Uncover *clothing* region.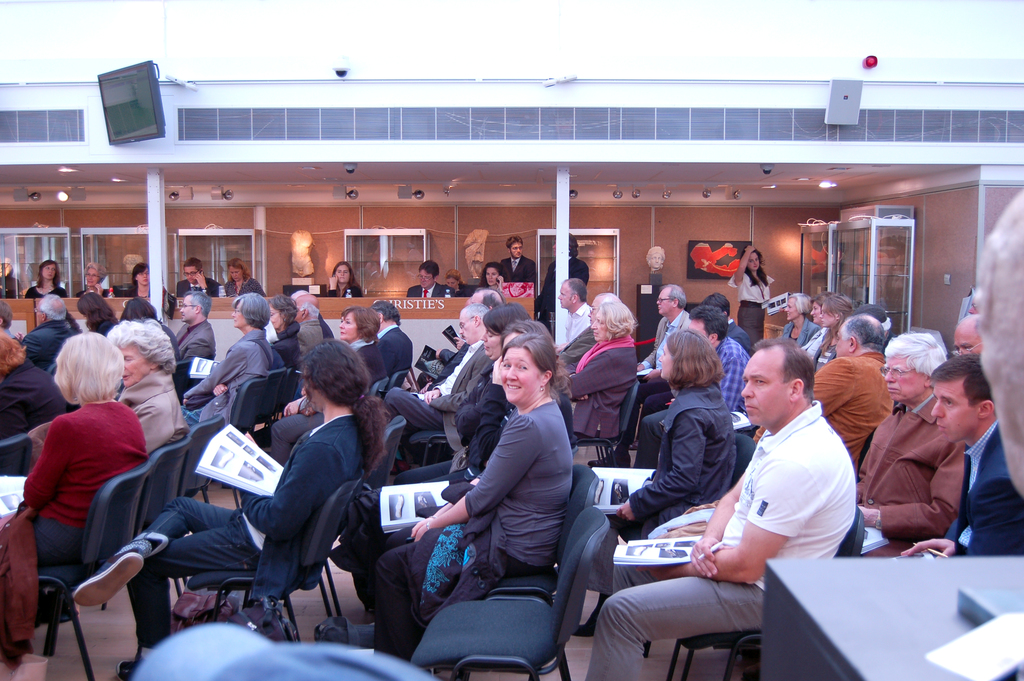
Uncovered: box=[177, 276, 218, 301].
